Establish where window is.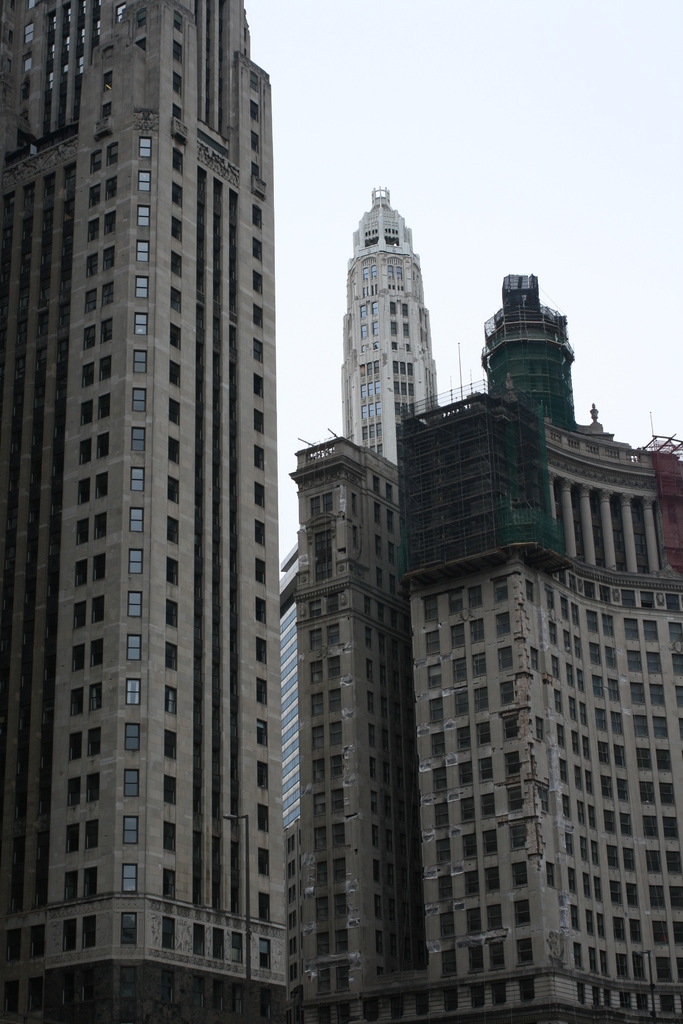
Established at locate(315, 863, 331, 887).
